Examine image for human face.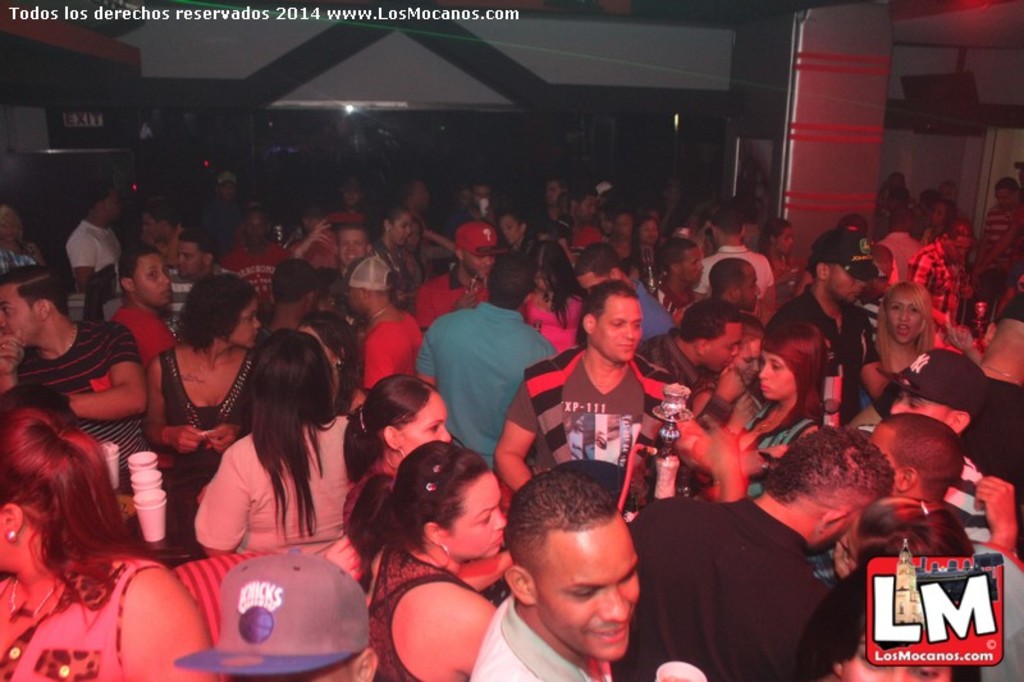
Examination result: box(0, 287, 33, 345).
